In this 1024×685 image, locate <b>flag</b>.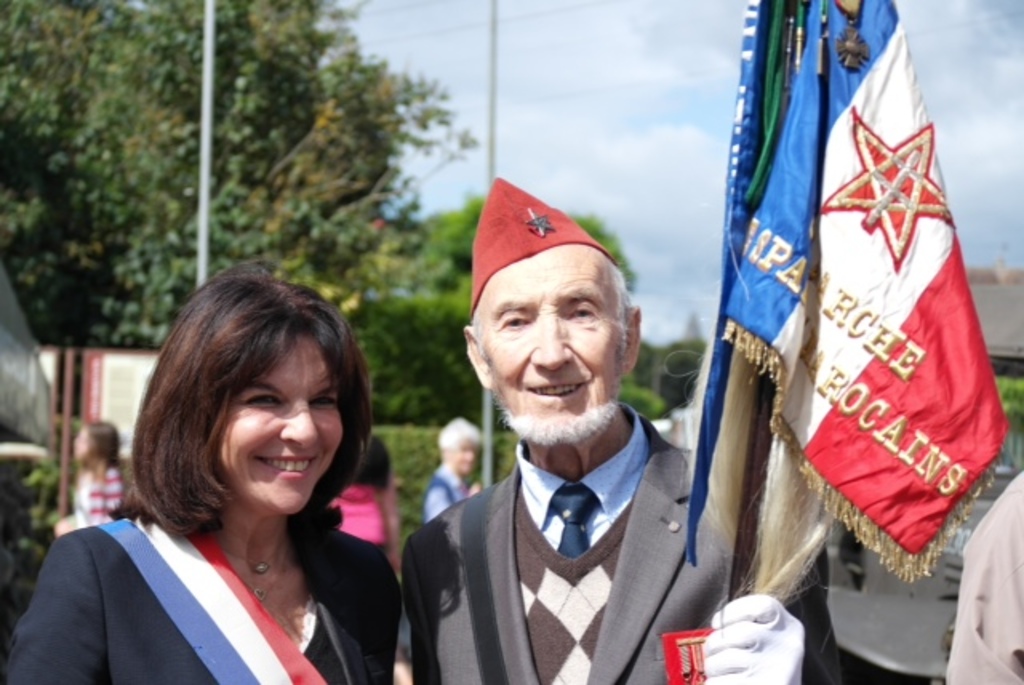
Bounding box: region(698, 2, 861, 597).
